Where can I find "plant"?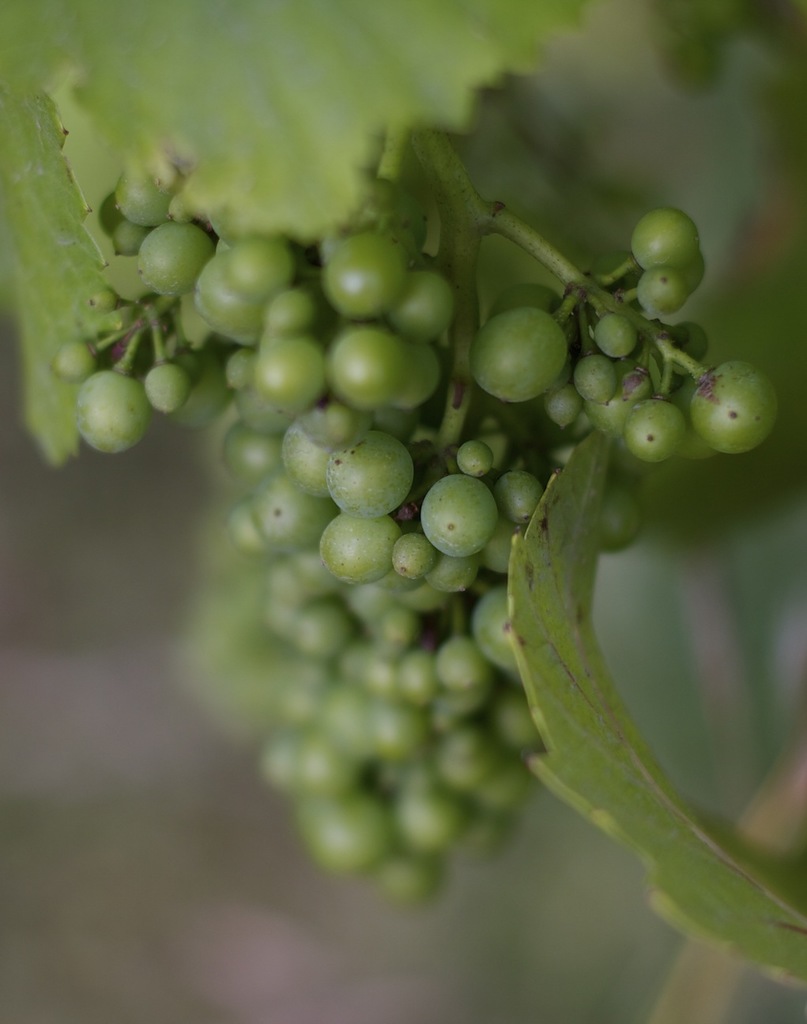
You can find it at <region>40, 34, 806, 1023</region>.
